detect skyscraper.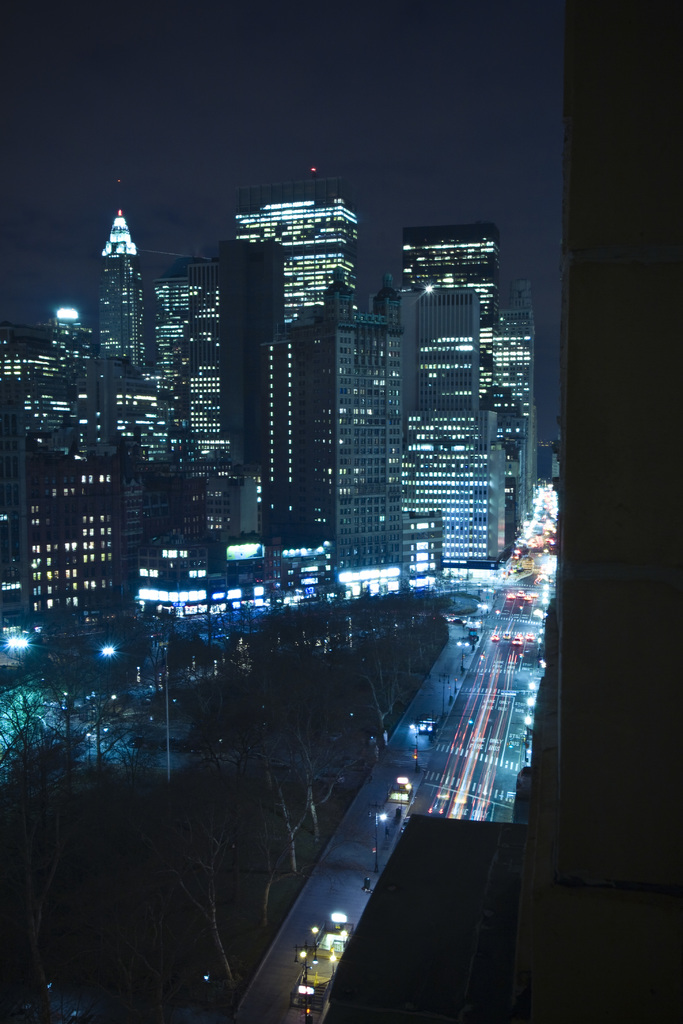
Detected at BBox(234, 188, 361, 573).
